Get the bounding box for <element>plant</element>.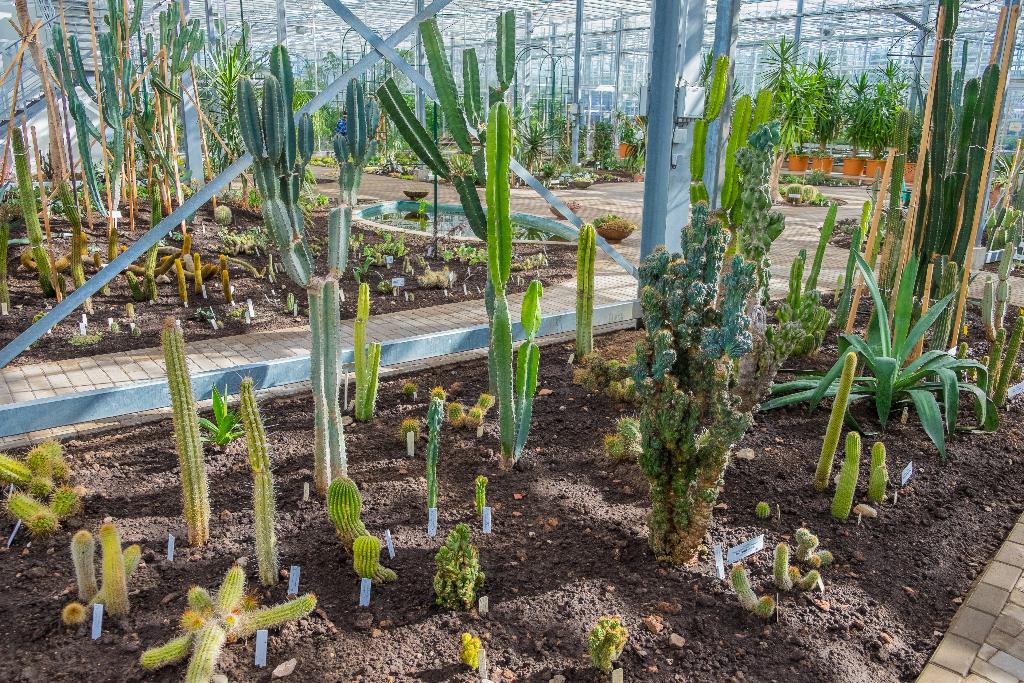
771, 540, 797, 591.
